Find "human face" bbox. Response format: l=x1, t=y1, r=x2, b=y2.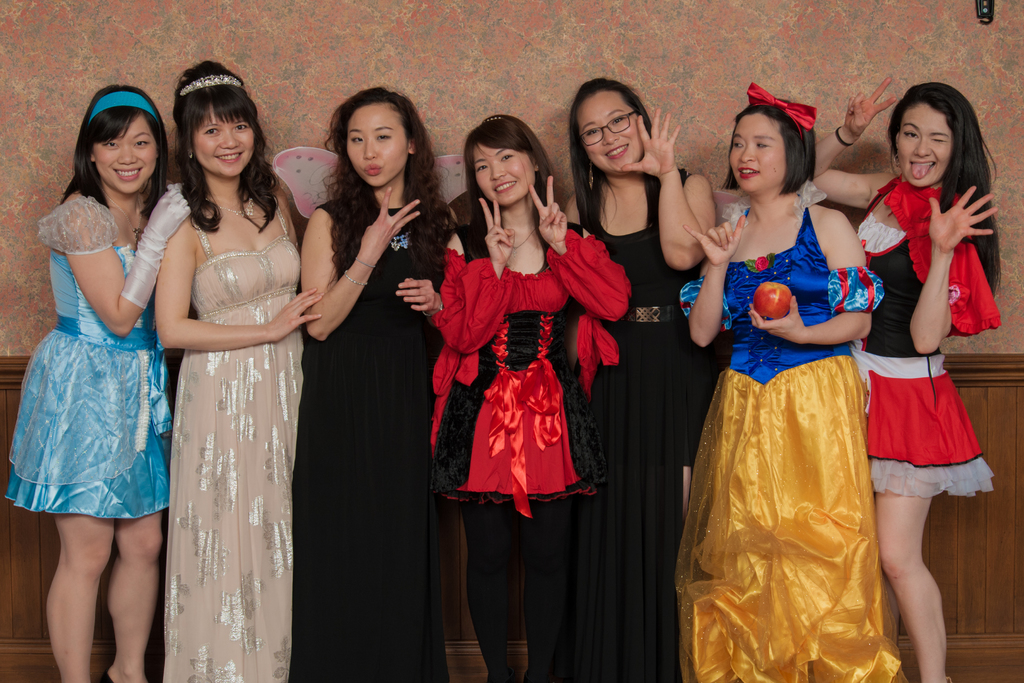
l=343, t=104, r=413, b=188.
